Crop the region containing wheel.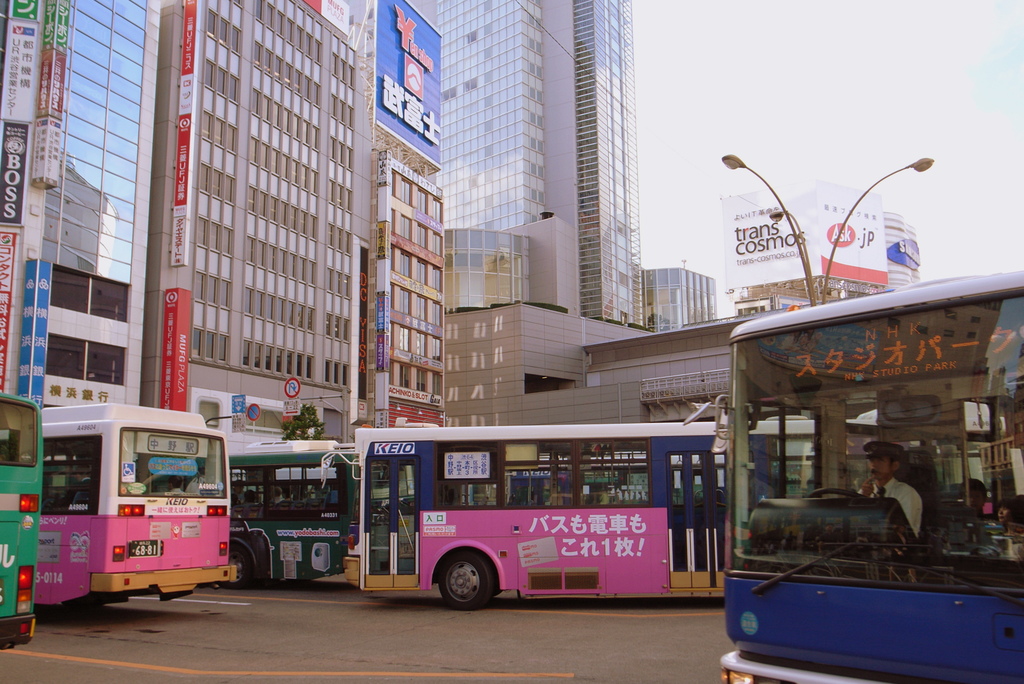
Crop region: <bbox>804, 489, 867, 500</bbox>.
